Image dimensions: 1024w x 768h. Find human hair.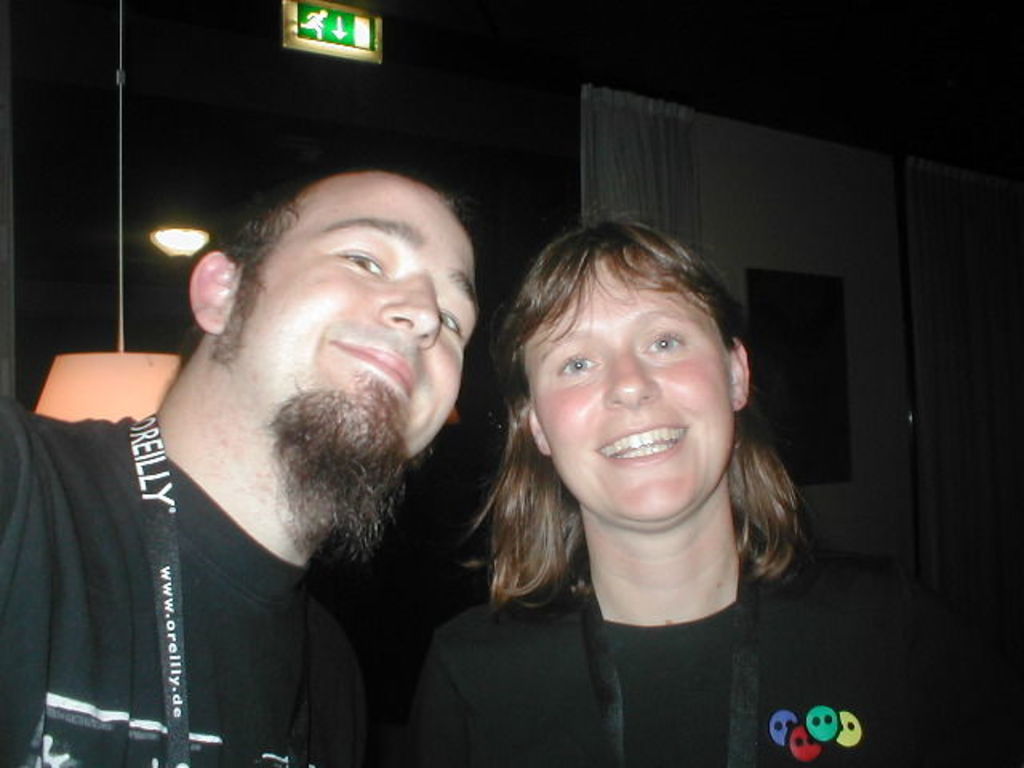
{"left": 197, "top": 194, "right": 466, "bottom": 368}.
